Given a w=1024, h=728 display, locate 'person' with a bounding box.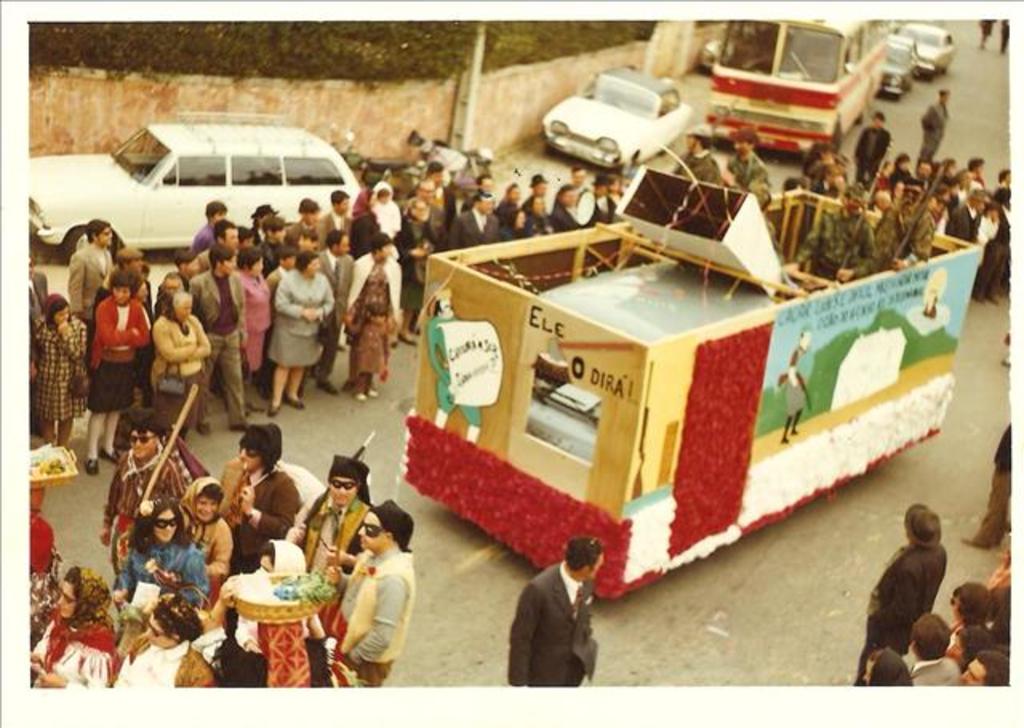
Located: box=[859, 102, 891, 182].
